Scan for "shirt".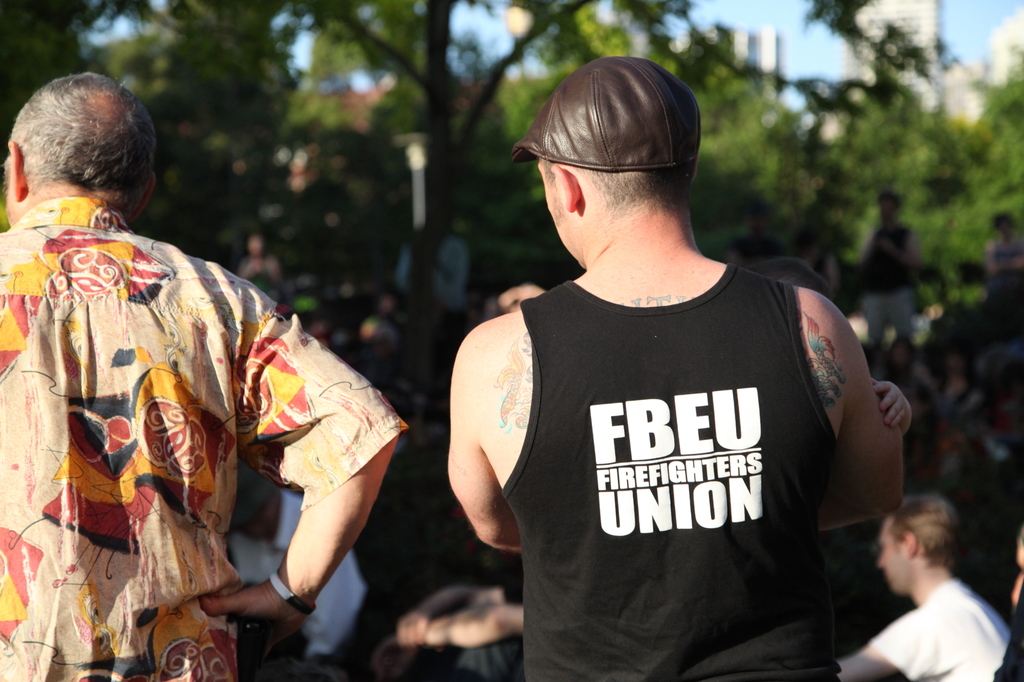
Scan result: (left=9, top=166, right=372, bottom=613).
